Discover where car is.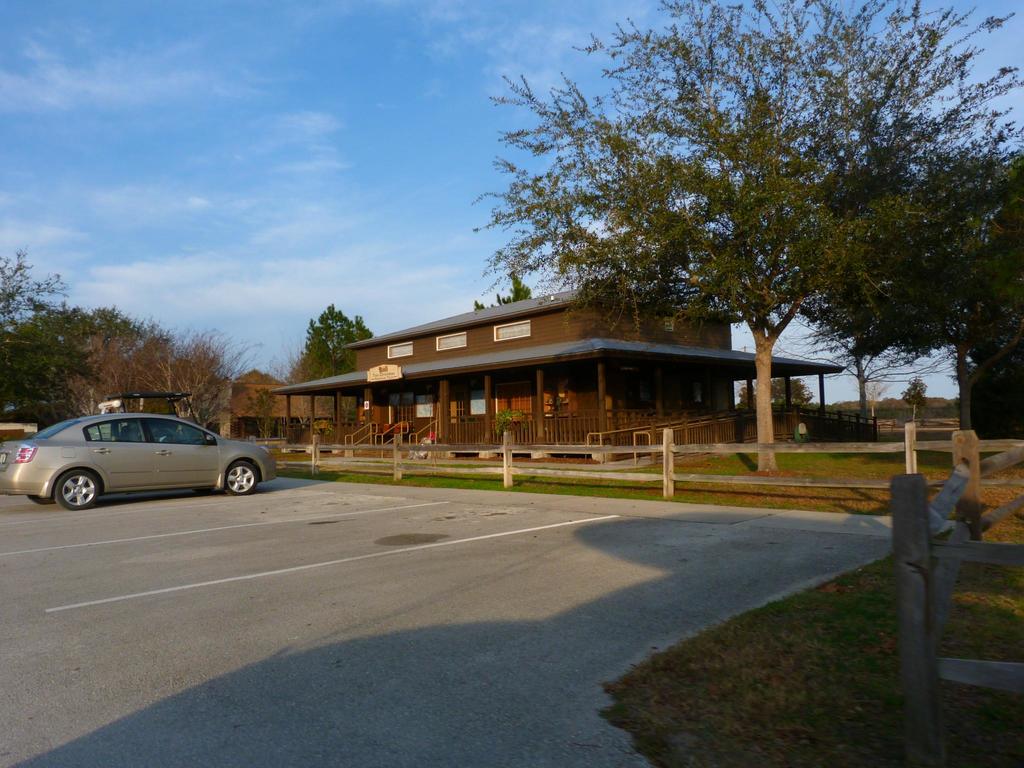
Discovered at bbox=(12, 407, 266, 509).
